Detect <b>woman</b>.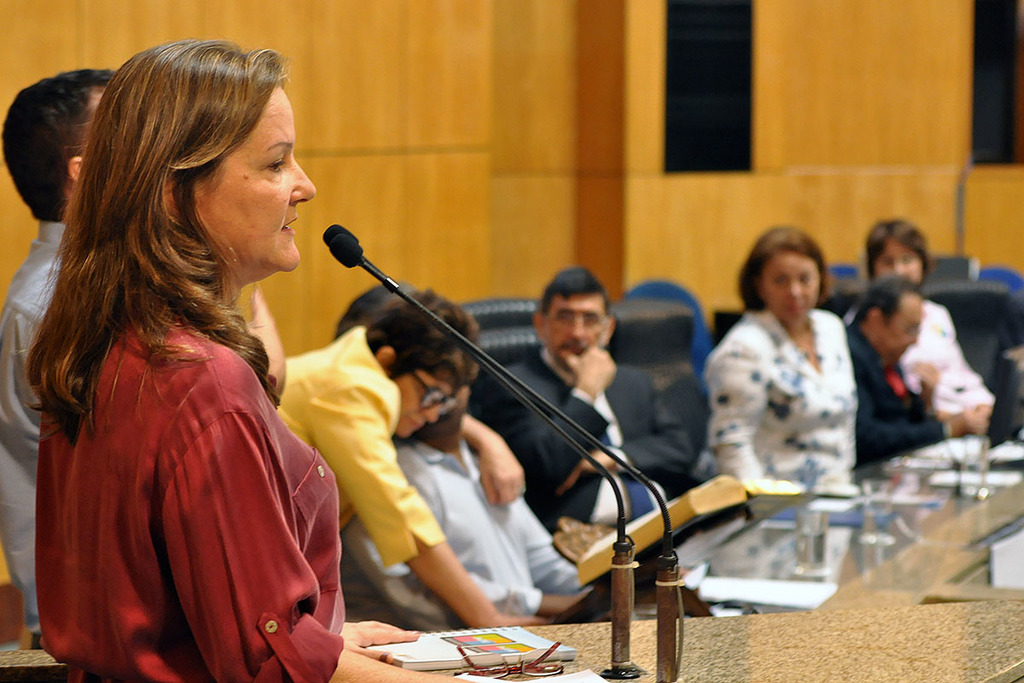
Detected at <region>693, 220, 864, 511</region>.
